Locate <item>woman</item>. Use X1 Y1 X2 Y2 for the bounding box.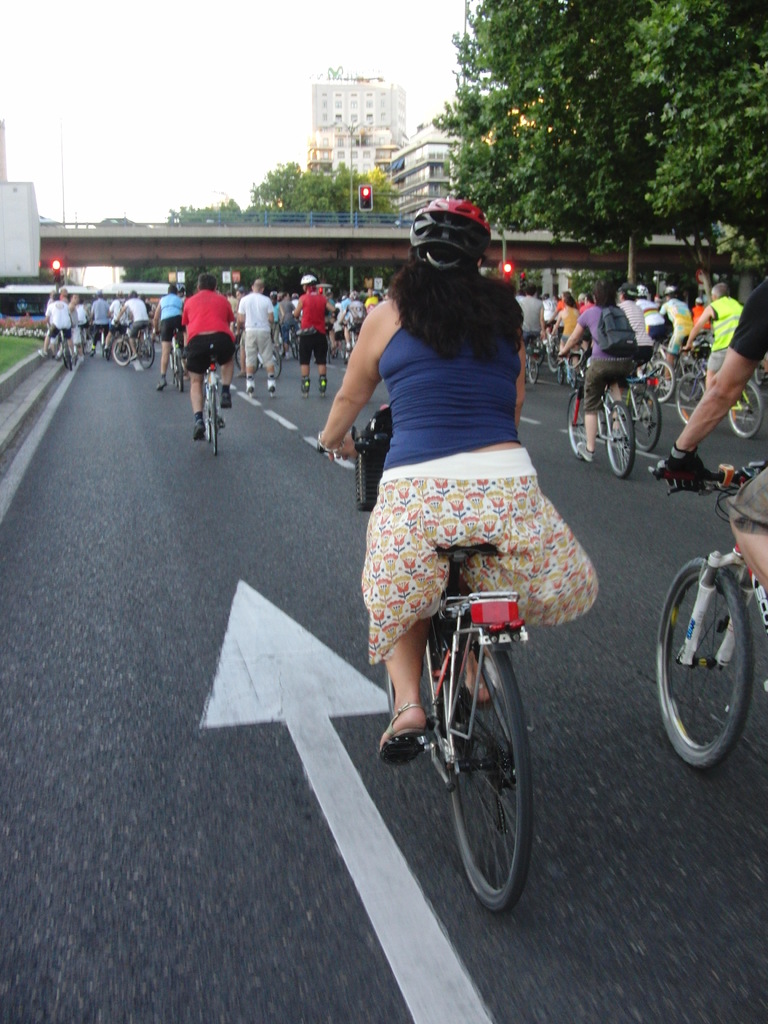
323 202 593 797.
